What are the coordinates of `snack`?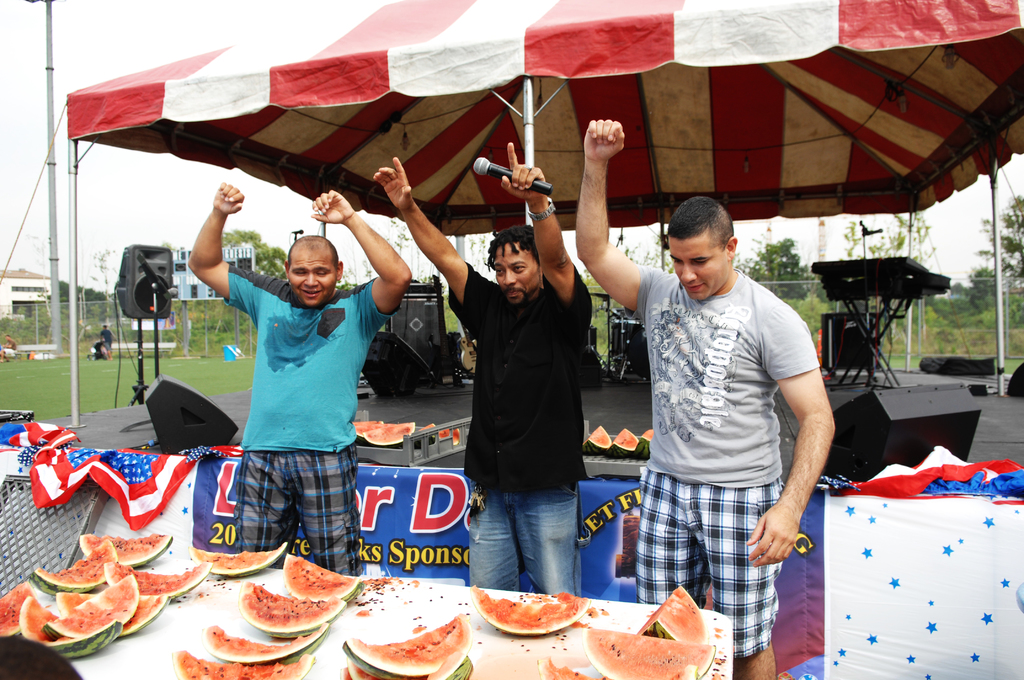
crop(574, 118, 835, 677).
